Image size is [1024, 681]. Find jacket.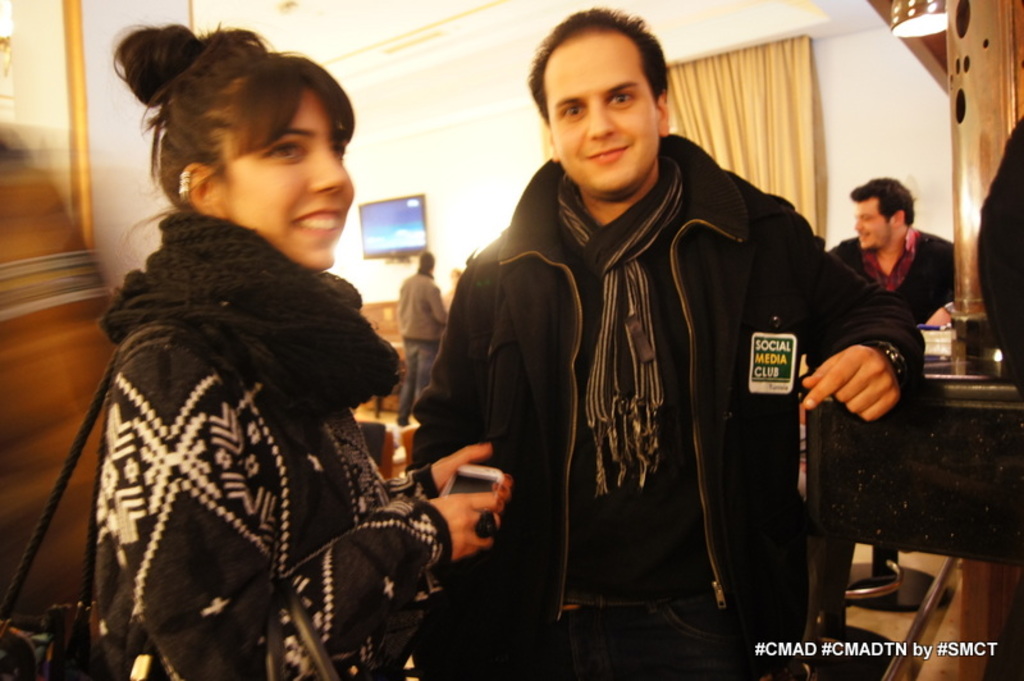
bbox(33, 224, 442, 652).
